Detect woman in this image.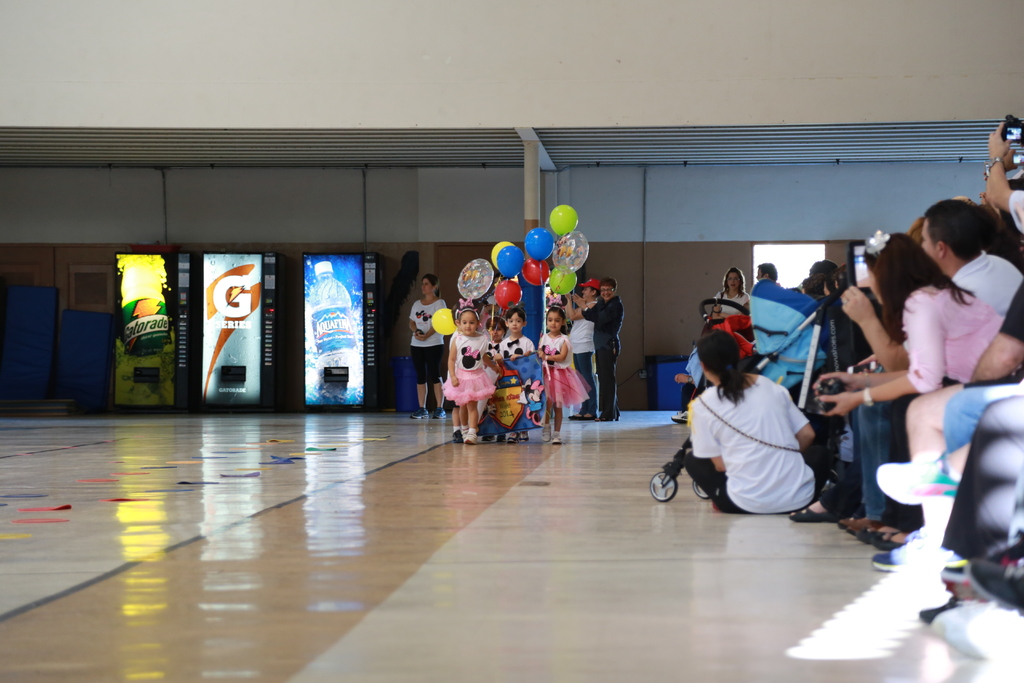
Detection: <bbox>712, 265, 753, 319</bbox>.
